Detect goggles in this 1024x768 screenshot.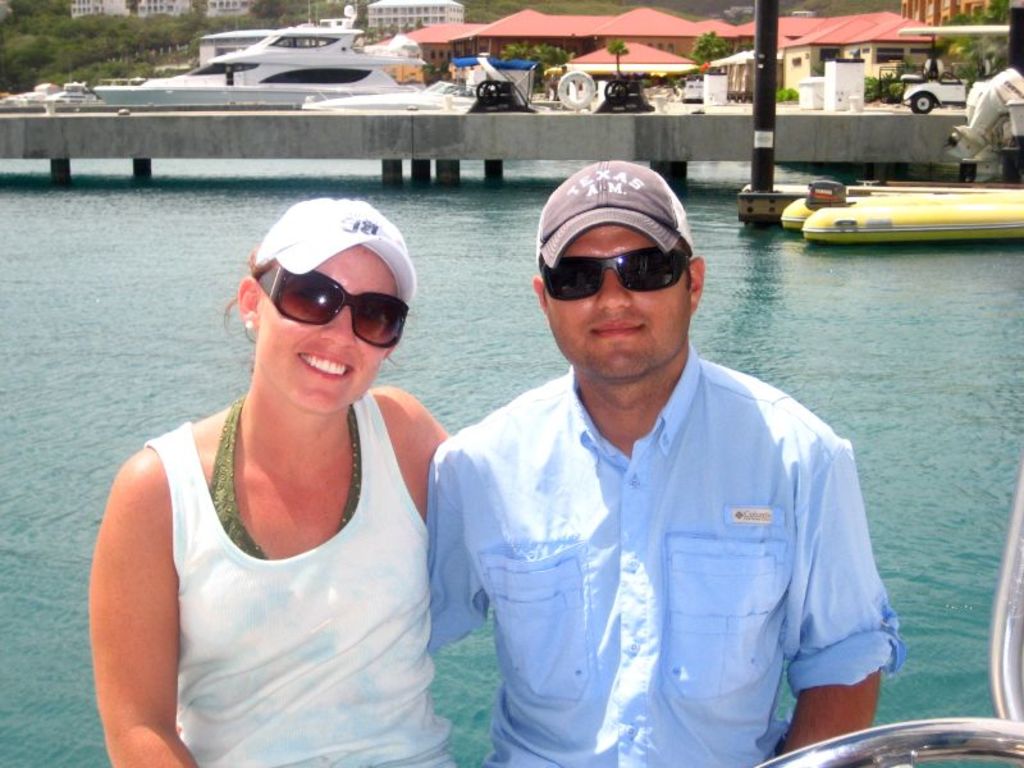
Detection: crop(246, 264, 408, 339).
